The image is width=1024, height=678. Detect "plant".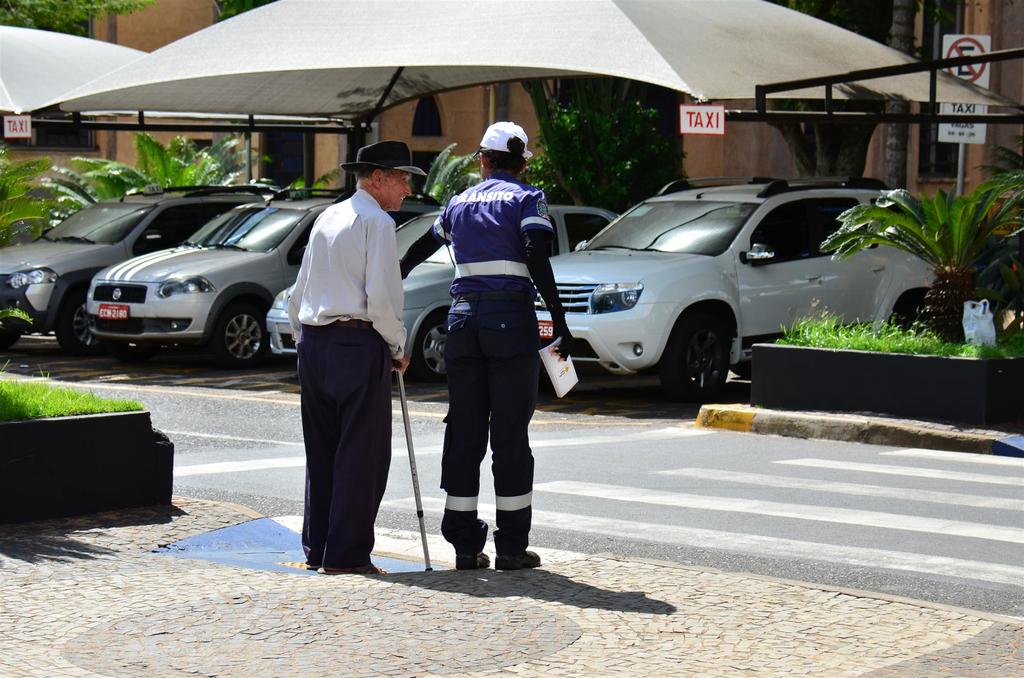
Detection: pyautogui.locateOnScreen(0, 151, 68, 241).
